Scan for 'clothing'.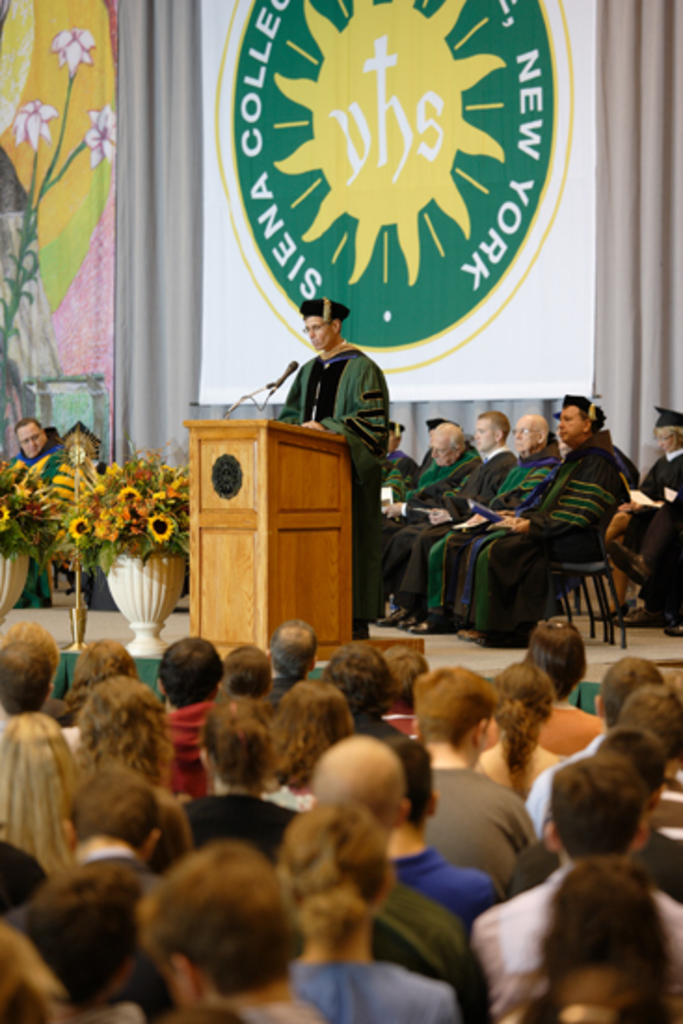
Scan result: {"left": 354, "top": 707, "right": 404, "bottom": 748}.
